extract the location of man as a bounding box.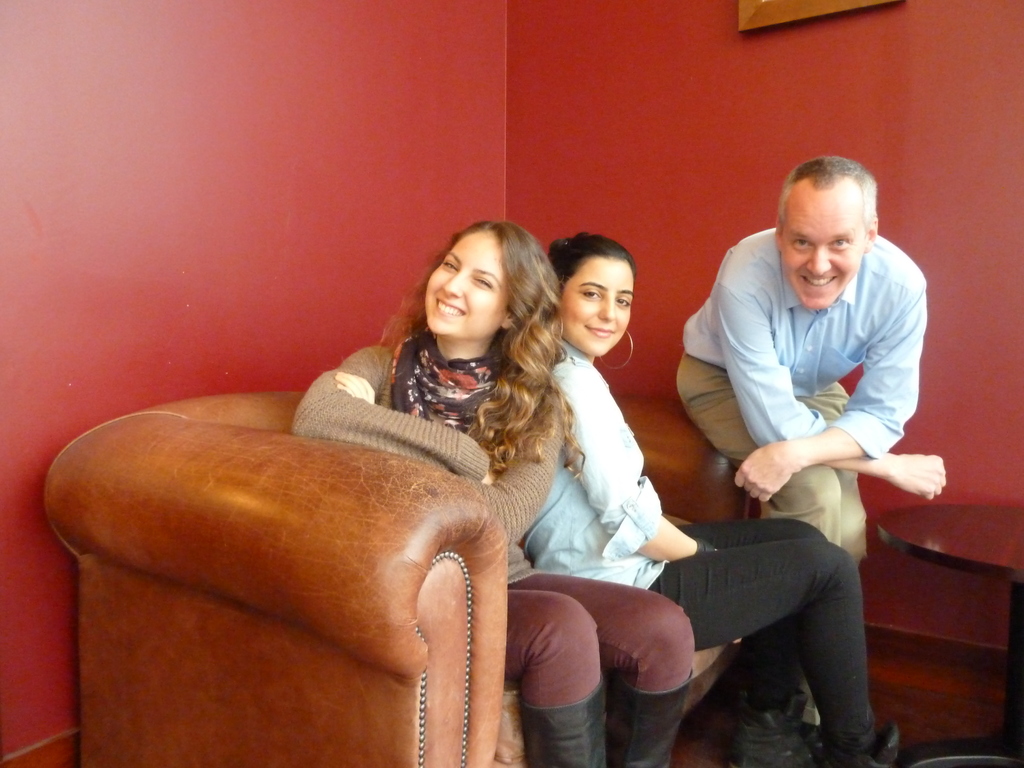
660/139/948/752.
